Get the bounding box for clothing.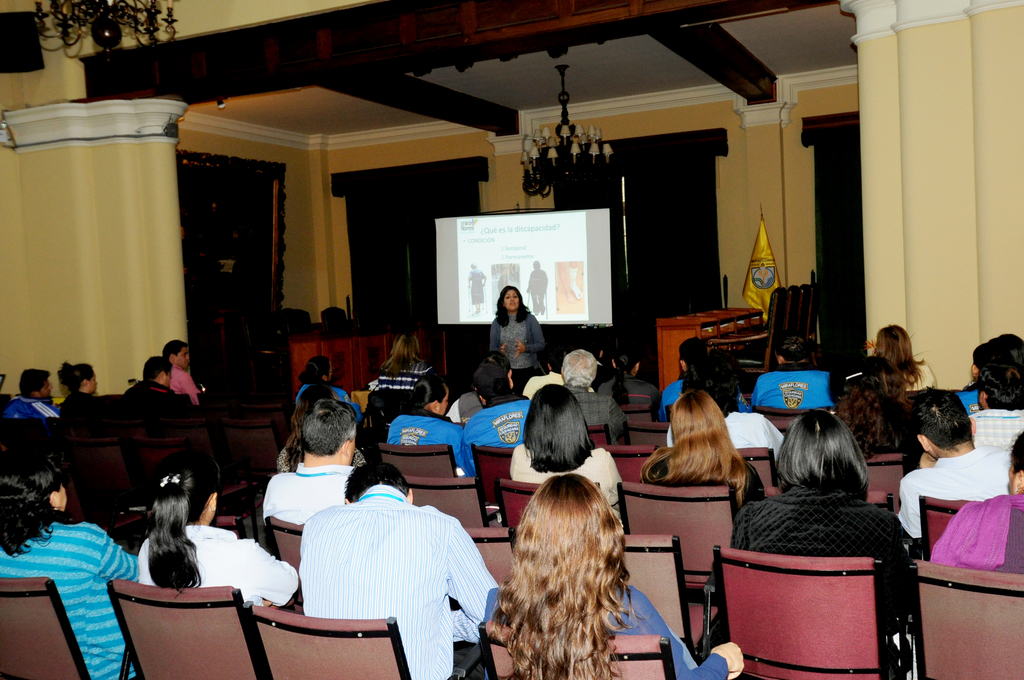
56 389 110 419.
